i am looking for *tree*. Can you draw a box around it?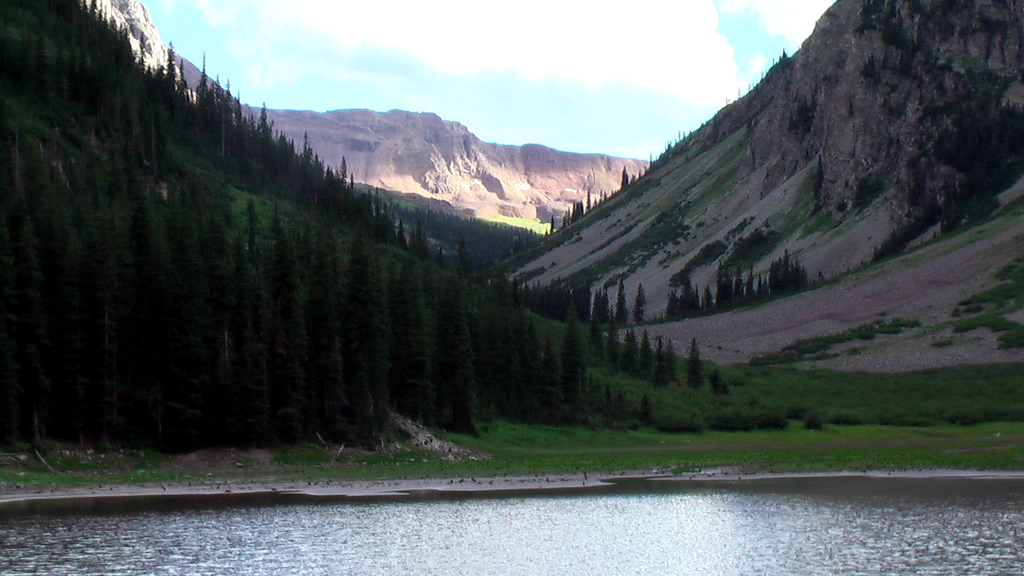
Sure, the bounding box is select_region(776, 49, 790, 69).
